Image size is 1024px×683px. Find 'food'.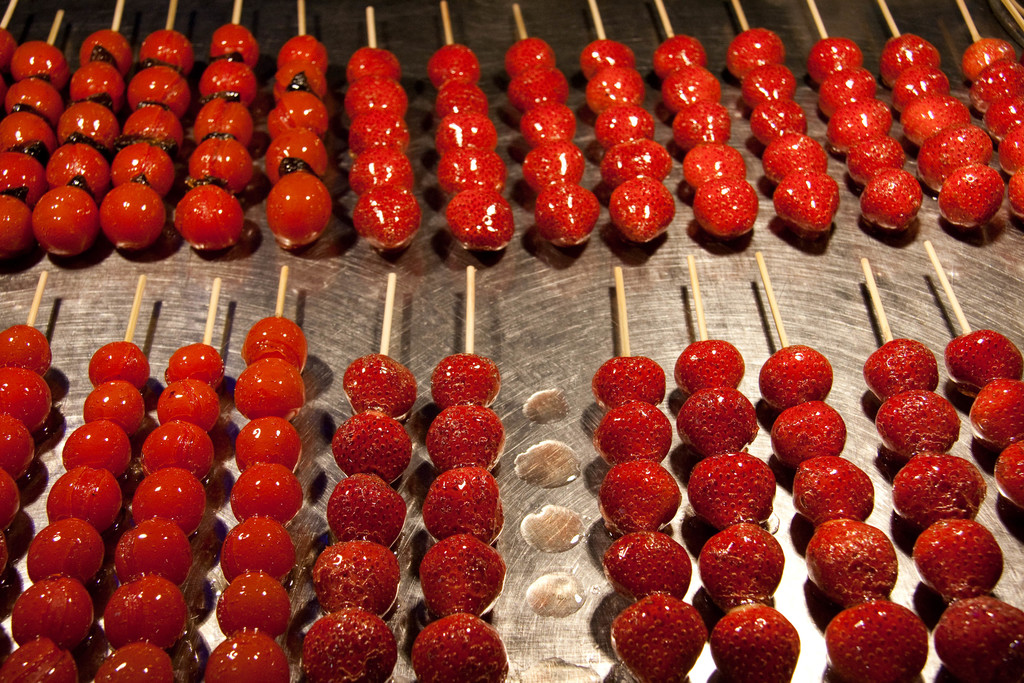
356/182/419/243.
